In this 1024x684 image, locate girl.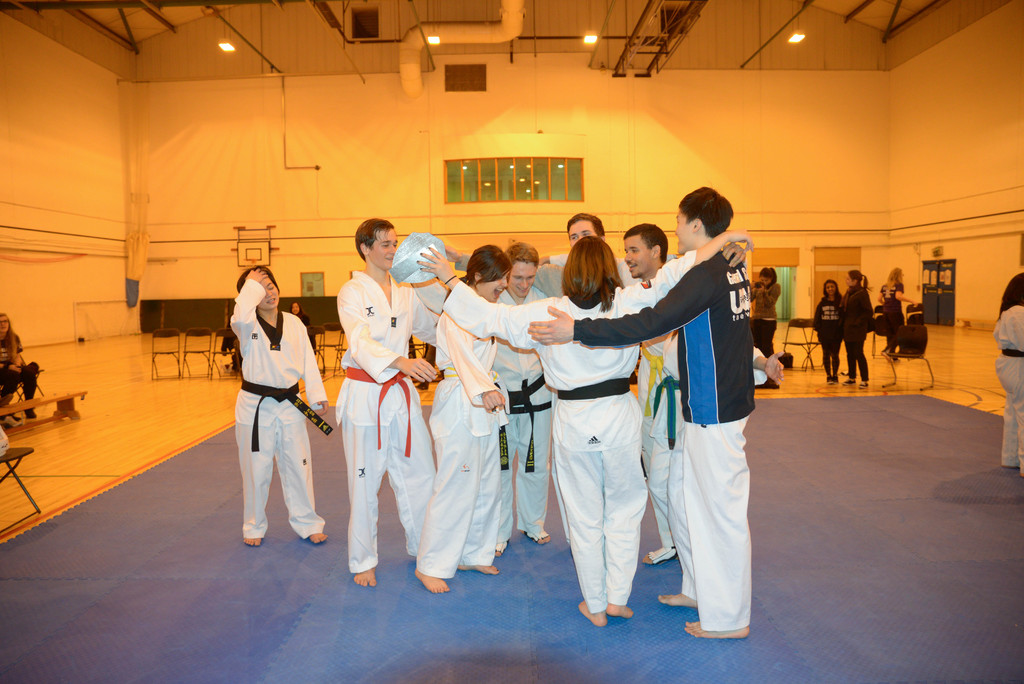
Bounding box: x1=879 y1=262 x2=919 y2=366.
